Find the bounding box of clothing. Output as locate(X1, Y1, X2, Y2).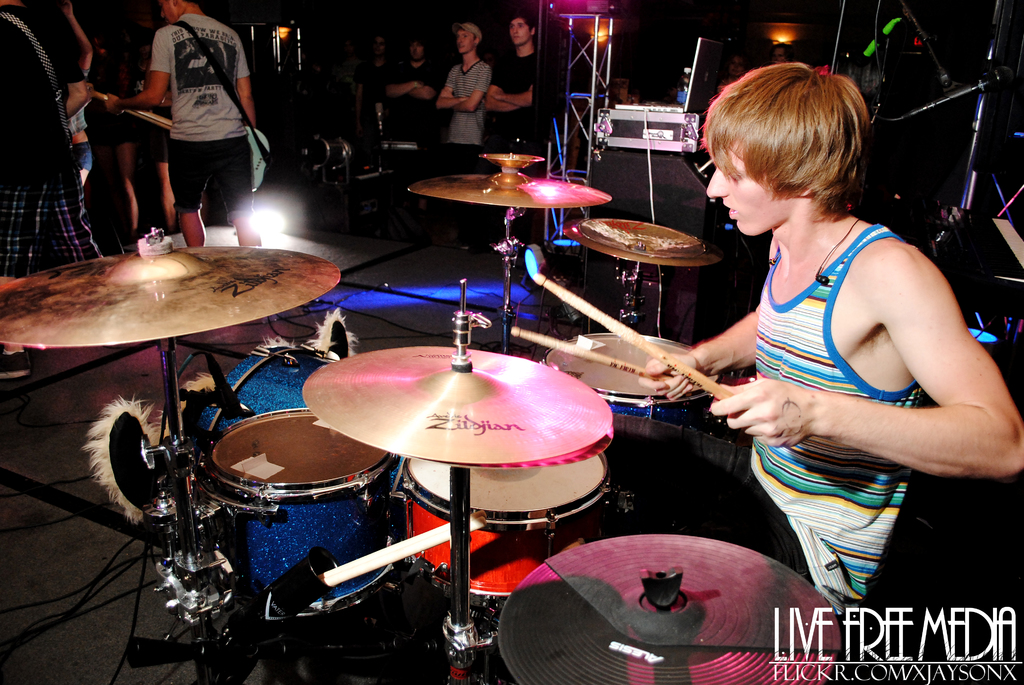
locate(495, 50, 548, 157).
